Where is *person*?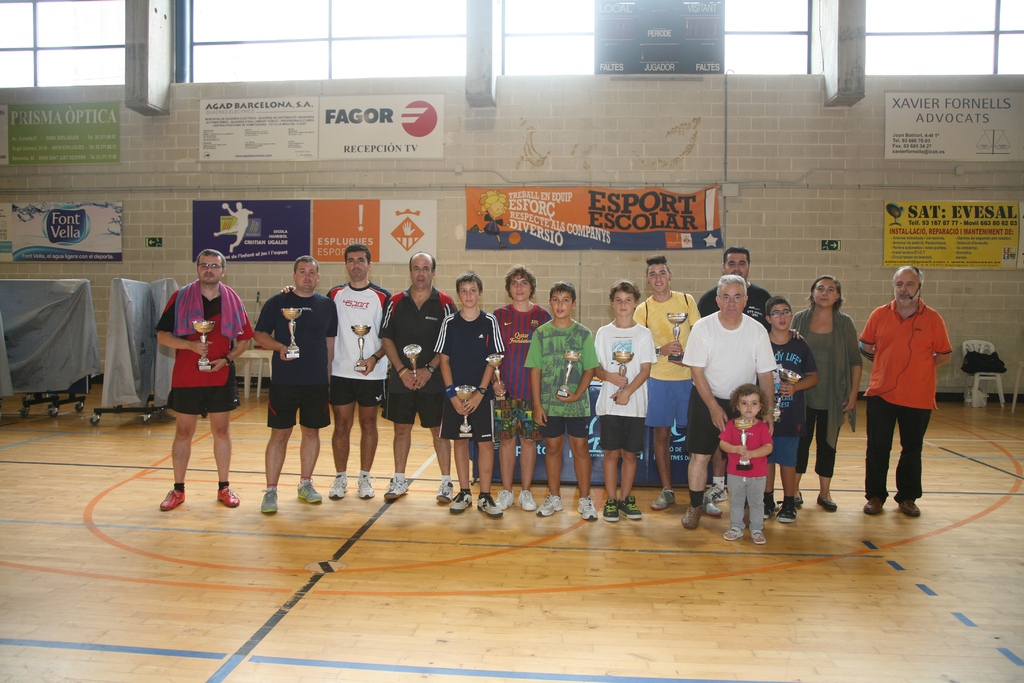
detection(494, 268, 554, 514).
